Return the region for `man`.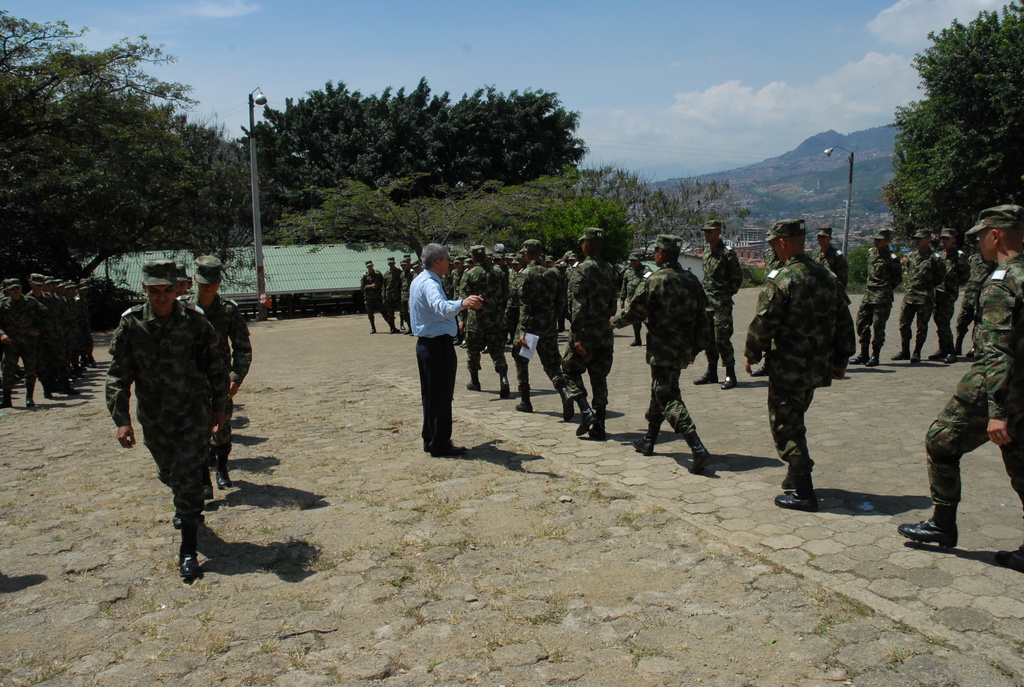
pyautogui.locateOnScreen(903, 198, 1023, 564).
